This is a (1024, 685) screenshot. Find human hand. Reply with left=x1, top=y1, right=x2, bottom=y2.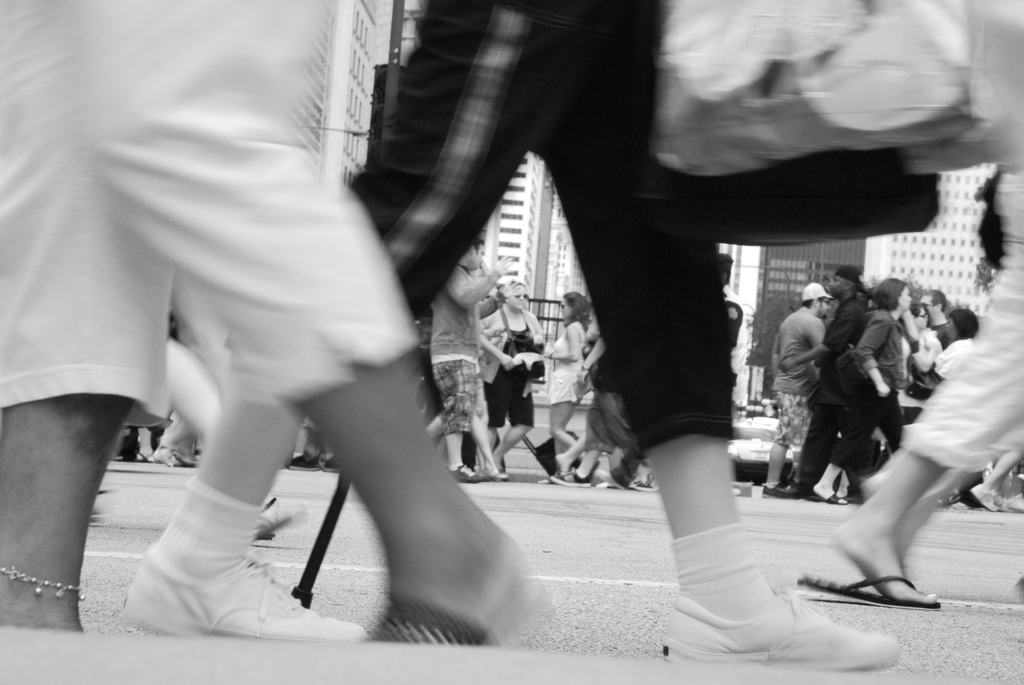
left=543, top=345, right=557, bottom=360.
